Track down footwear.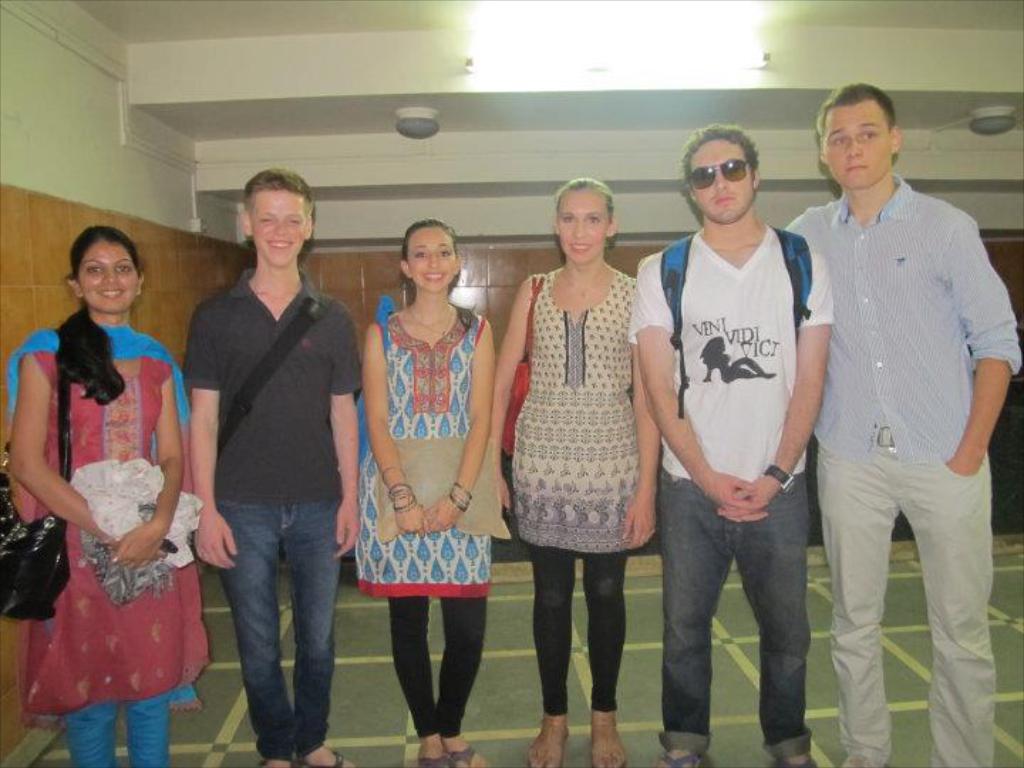
Tracked to pyautogui.locateOnScreen(447, 745, 486, 767).
